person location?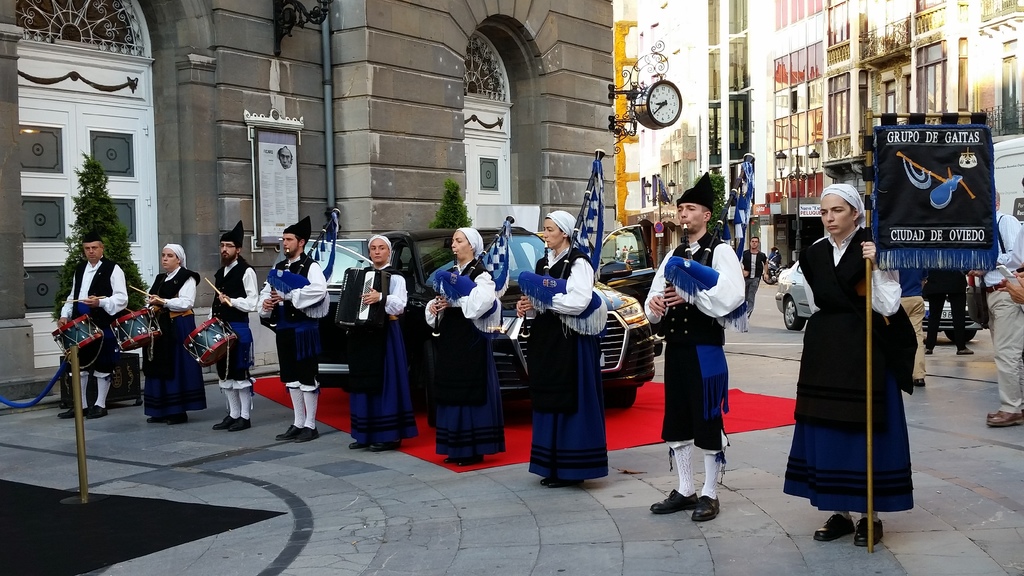
<box>918,269,978,360</box>
